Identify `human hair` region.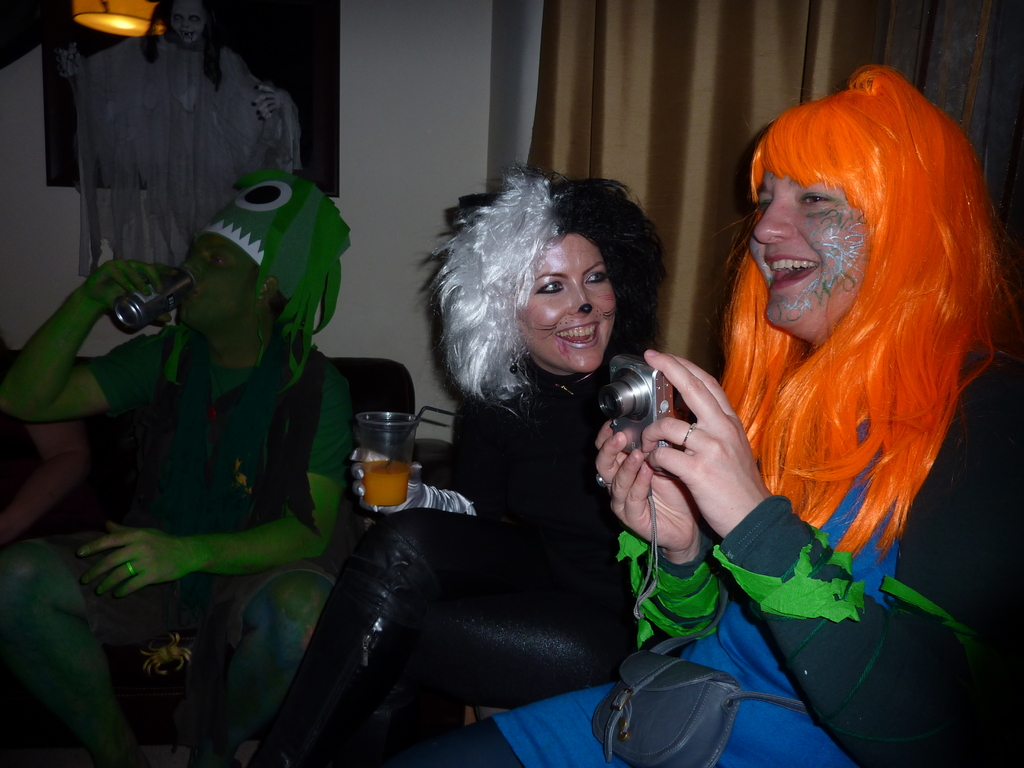
Region: [427, 157, 672, 438].
